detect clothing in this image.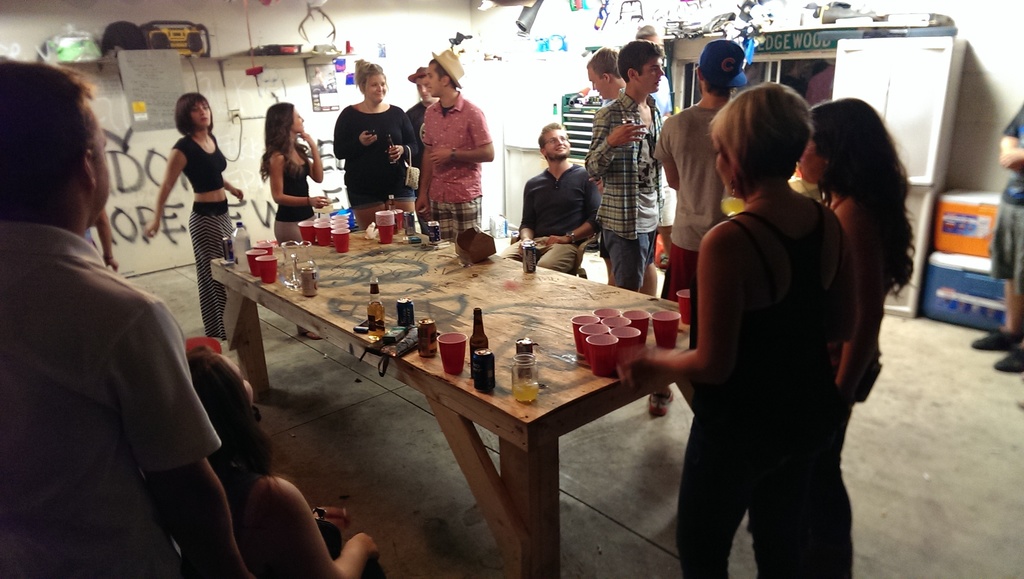
Detection: Rect(0, 226, 220, 578).
